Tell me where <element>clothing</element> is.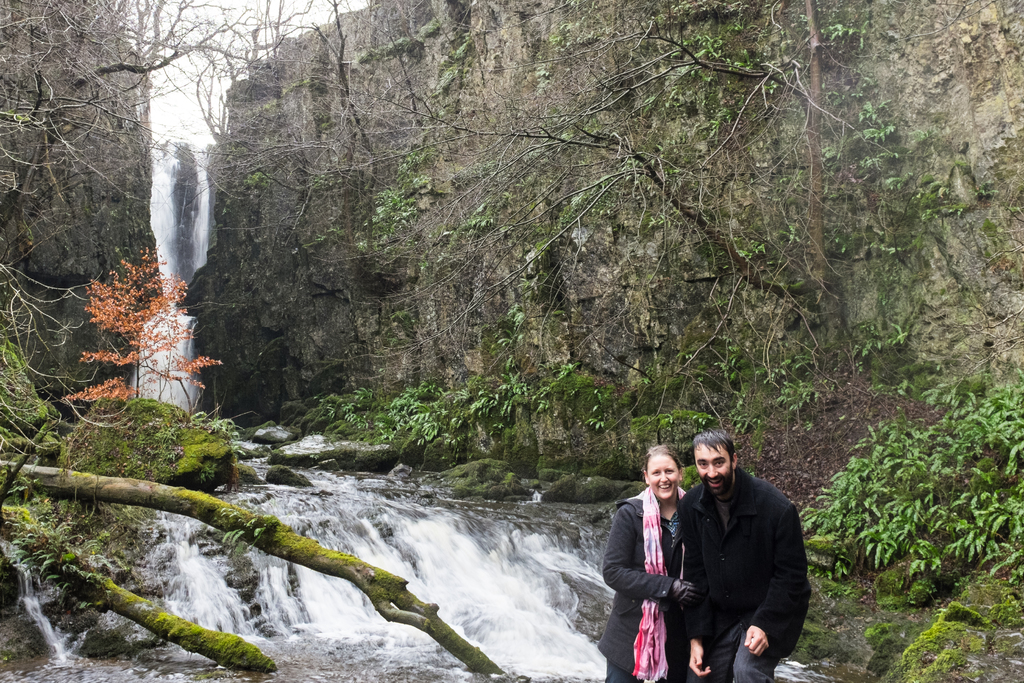
<element>clothing</element> is at bbox(588, 482, 710, 682).
